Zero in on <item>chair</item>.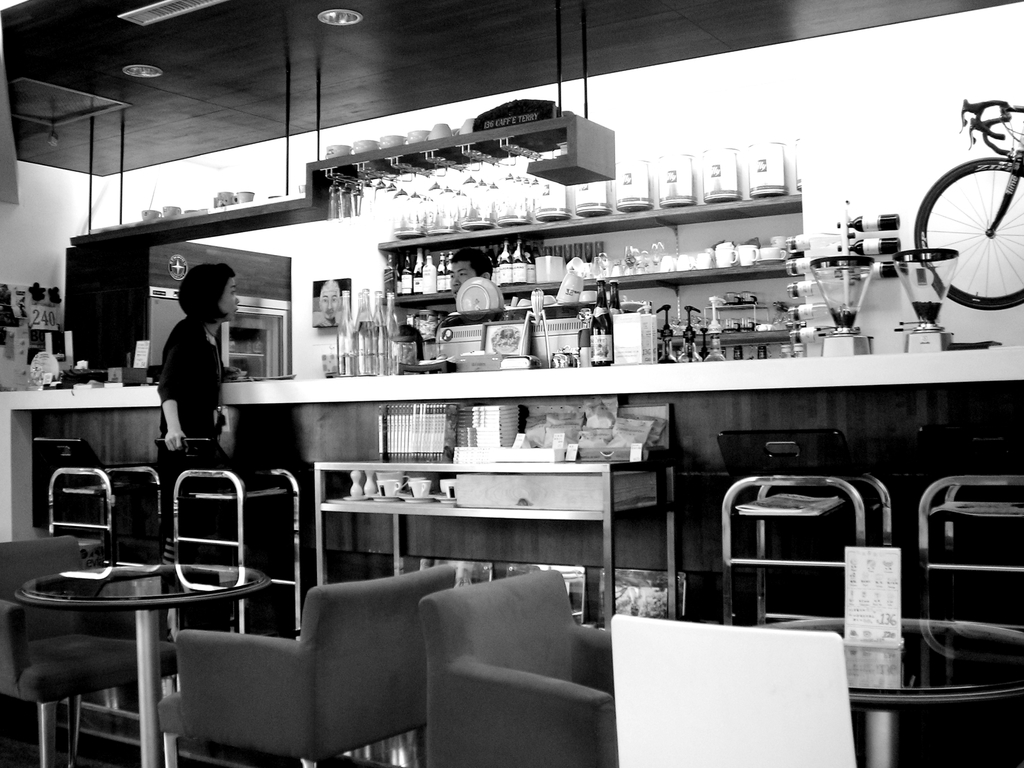
Zeroed in: pyautogui.locateOnScreen(417, 562, 630, 764).
